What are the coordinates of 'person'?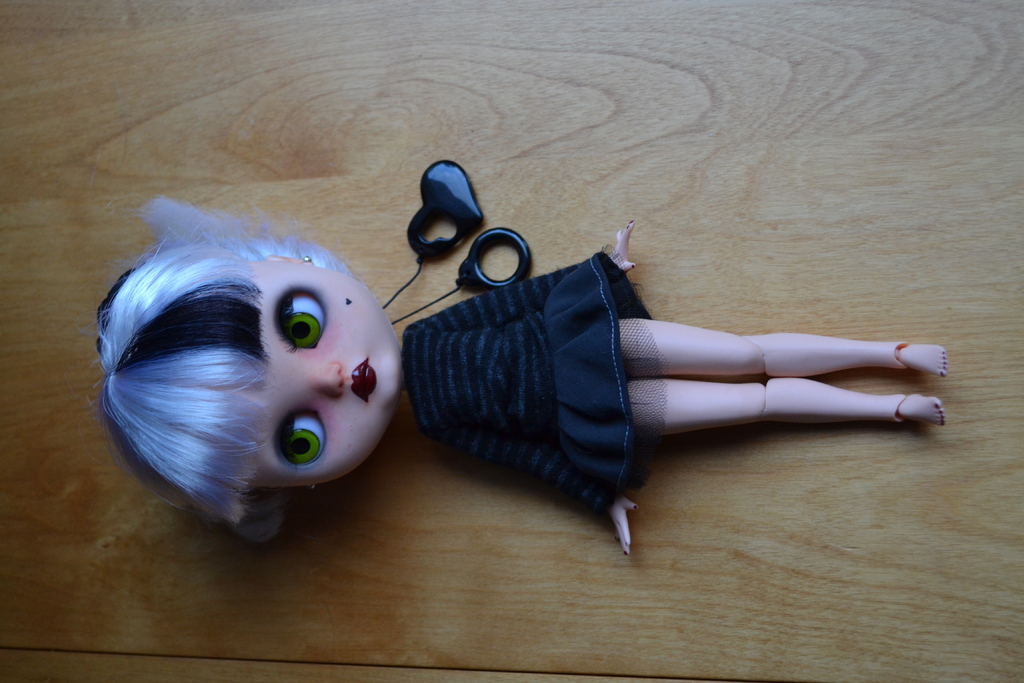
(99, 192, 947, 557).
